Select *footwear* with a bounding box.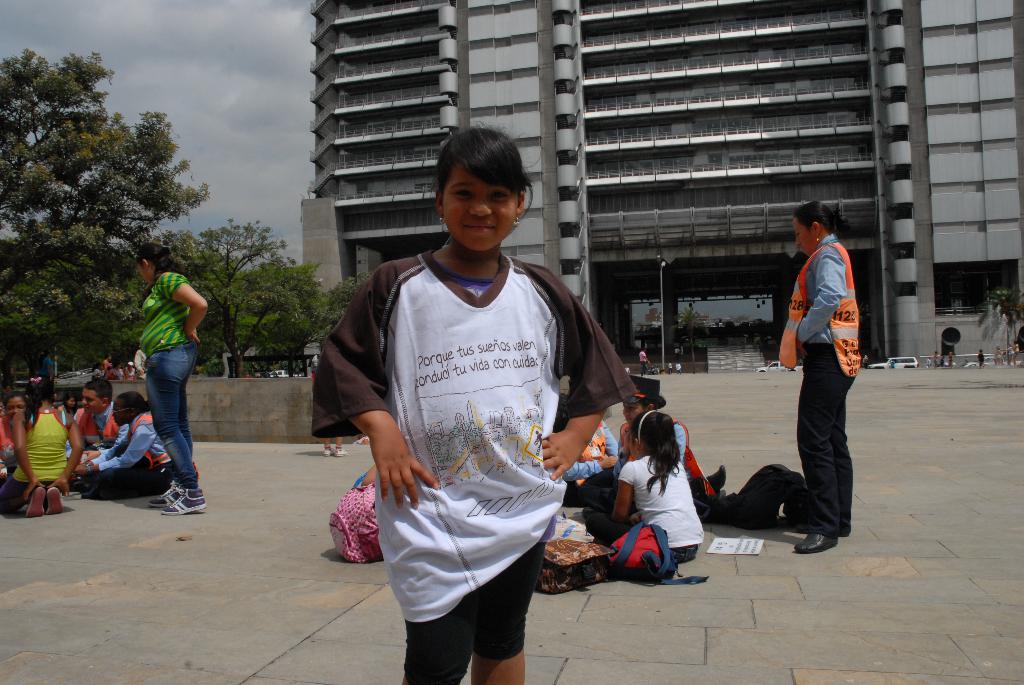
l=22, t=489, r=45, b=517.
